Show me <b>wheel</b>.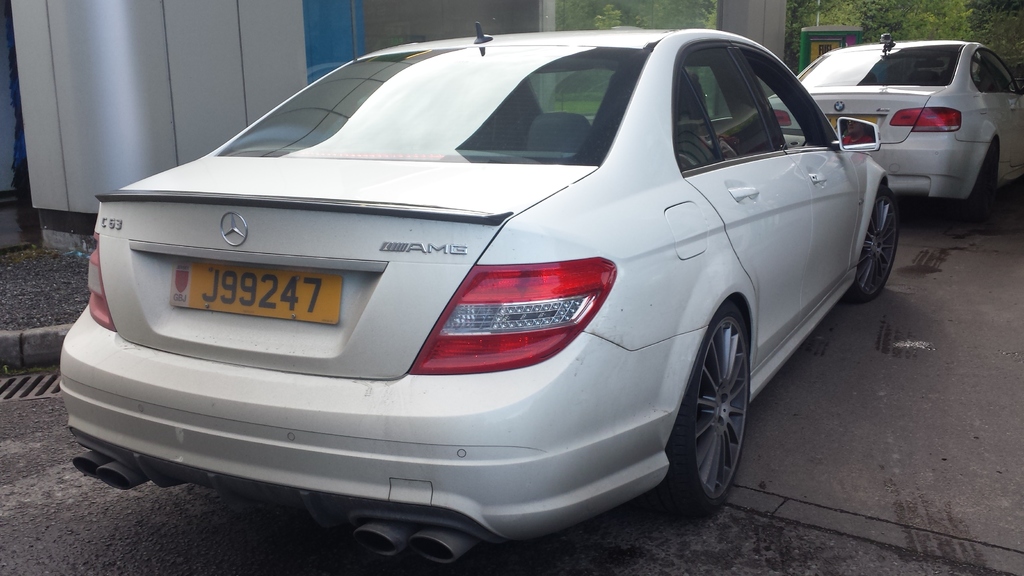
<b>wheel</b> is here: [left=953, top=125, right=998, bottom=224].
